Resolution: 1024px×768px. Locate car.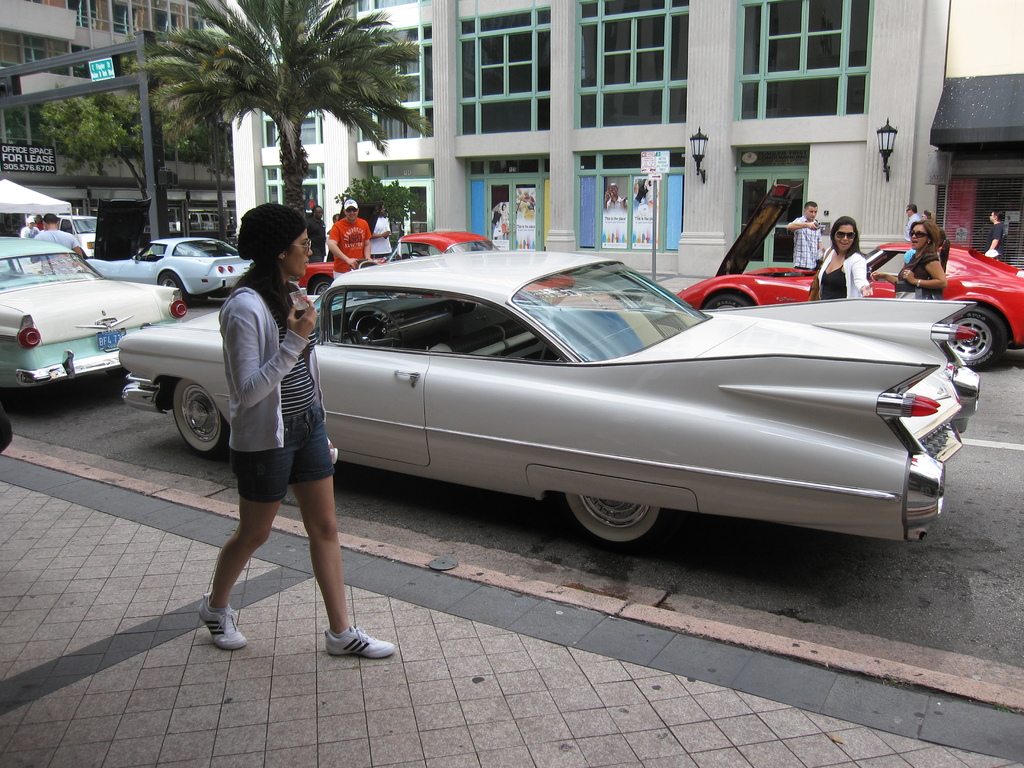
{"left": 0, "top": 236, "right": 186, "bottom": 395}.
